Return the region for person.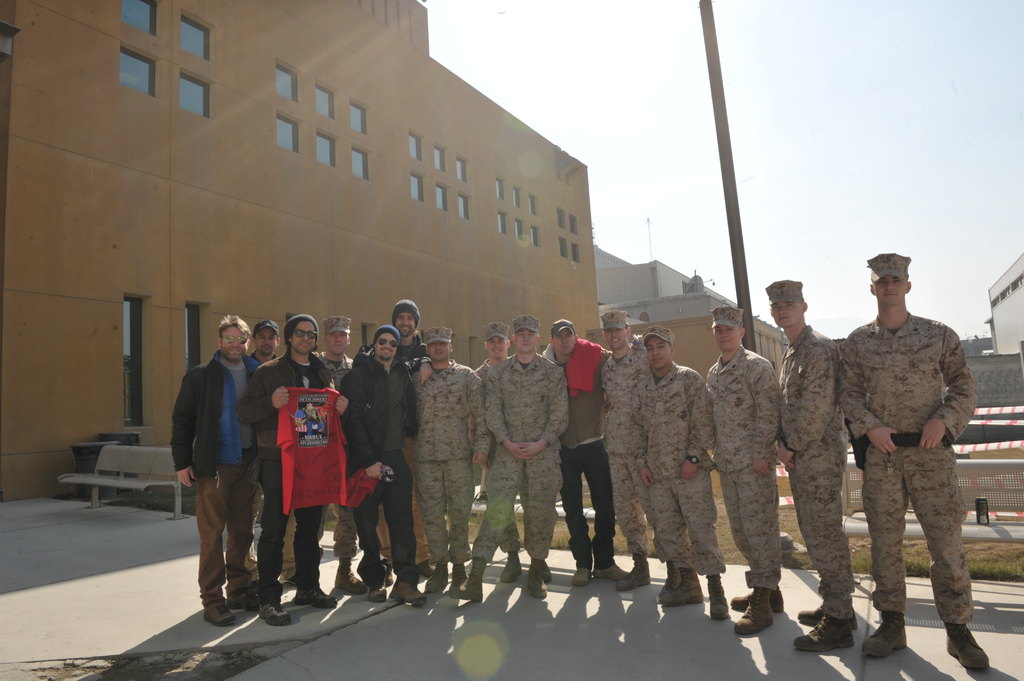
303 312 368 388.
